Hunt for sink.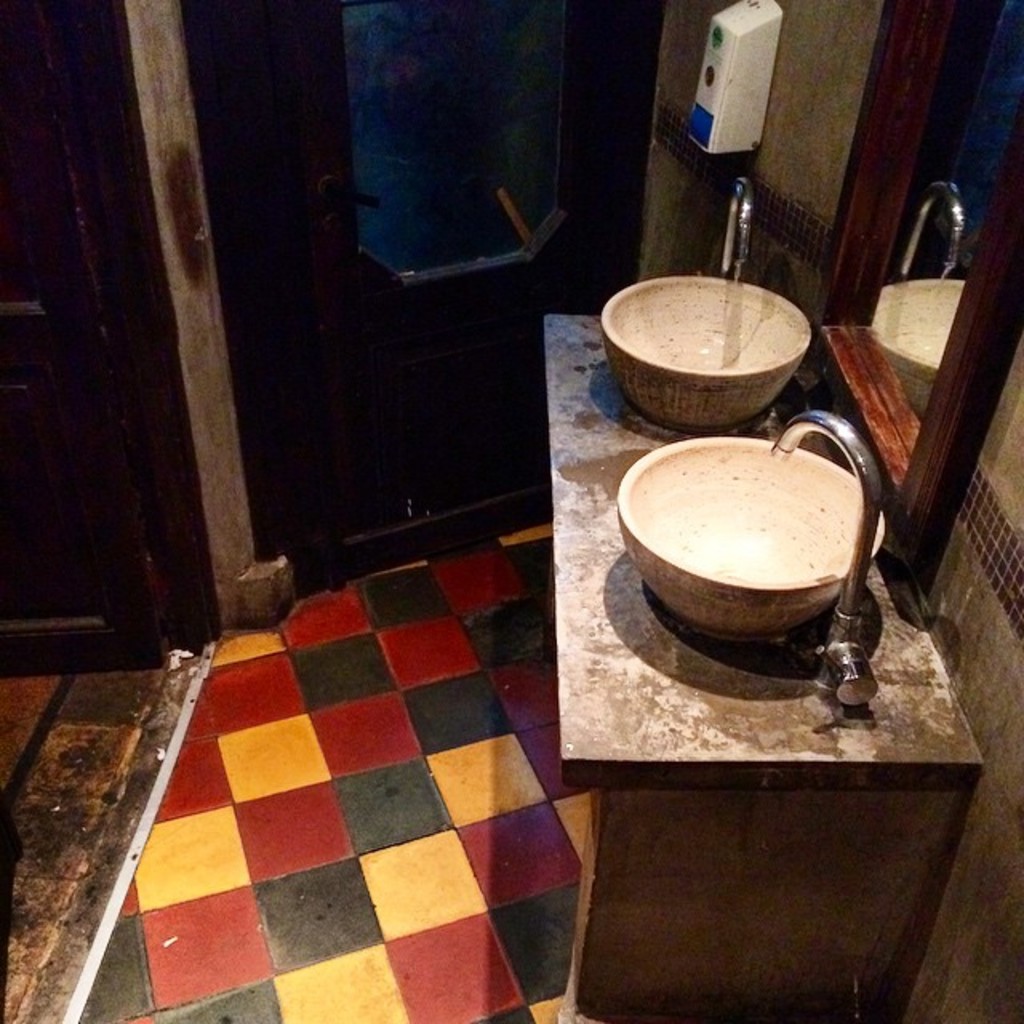
Hunted down at {"left": 603, "top": 410, "right": 896, "bottom": 706}.
